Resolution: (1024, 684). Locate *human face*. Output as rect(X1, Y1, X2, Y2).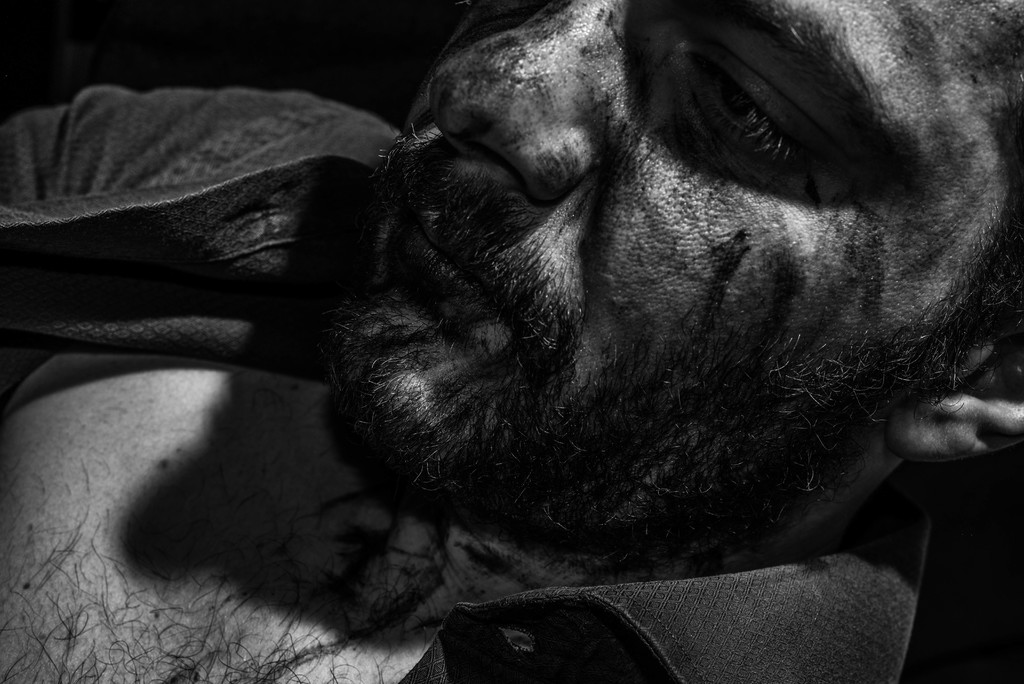
rect(298, 0, 1021, 521).
